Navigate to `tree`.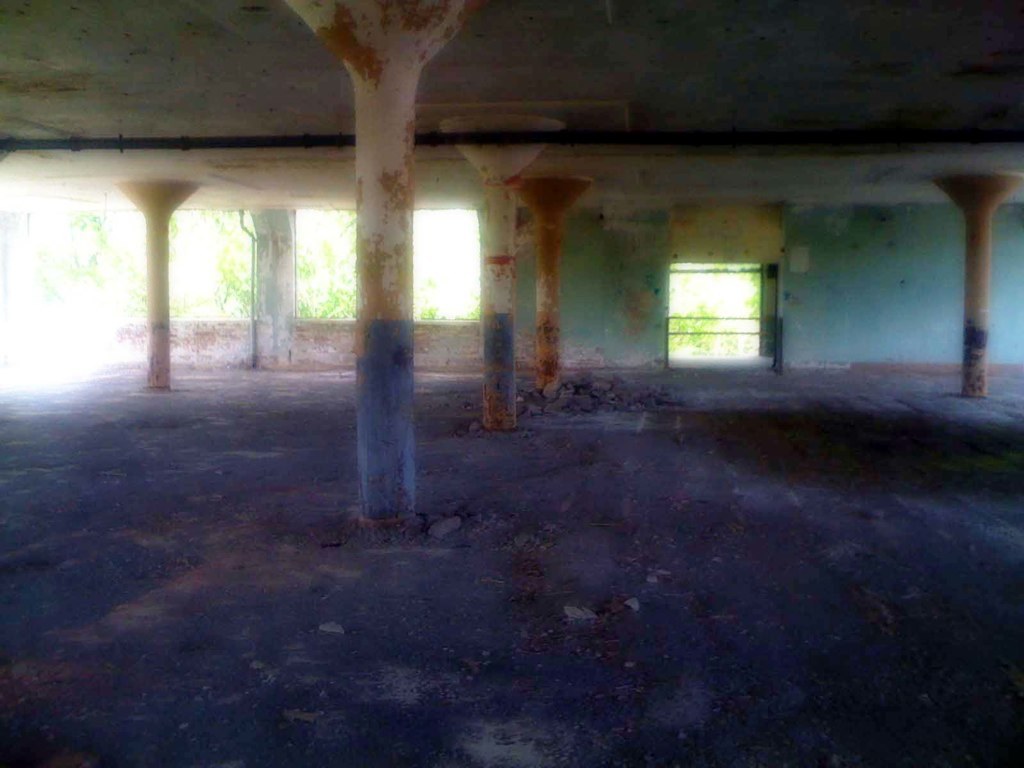
Navigation target: region(413, 212, 478, 322).
